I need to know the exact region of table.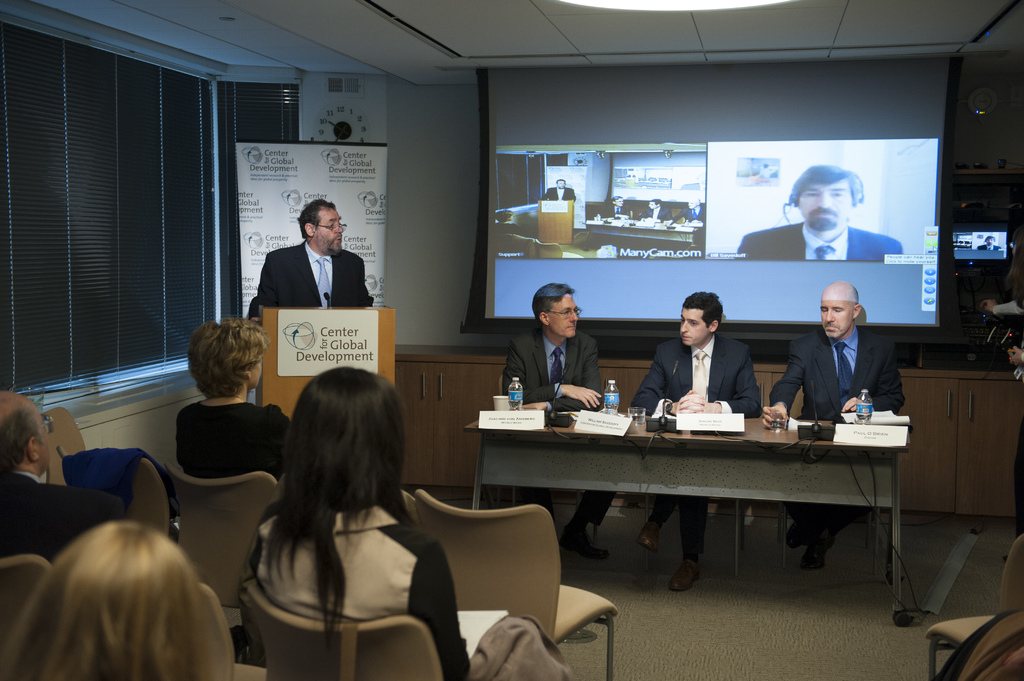
Region: {"x1": 458, "y1": 396, "x2": 910, "y2": 616}.
